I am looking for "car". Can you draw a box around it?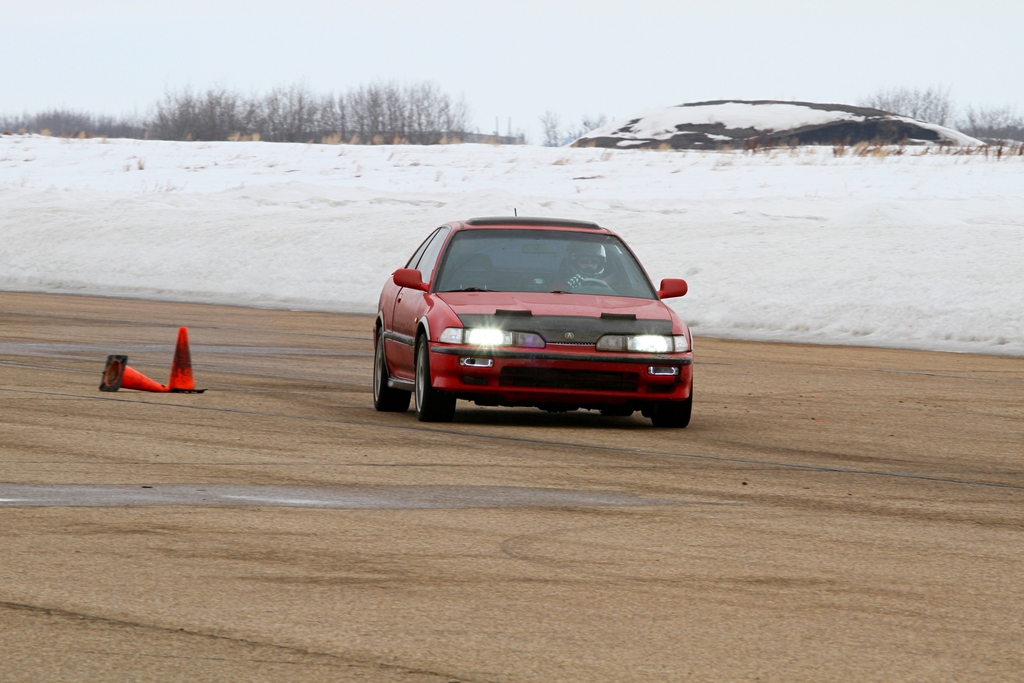
Sure, the bounding box is l=365, t=219, r=705, b=428.
